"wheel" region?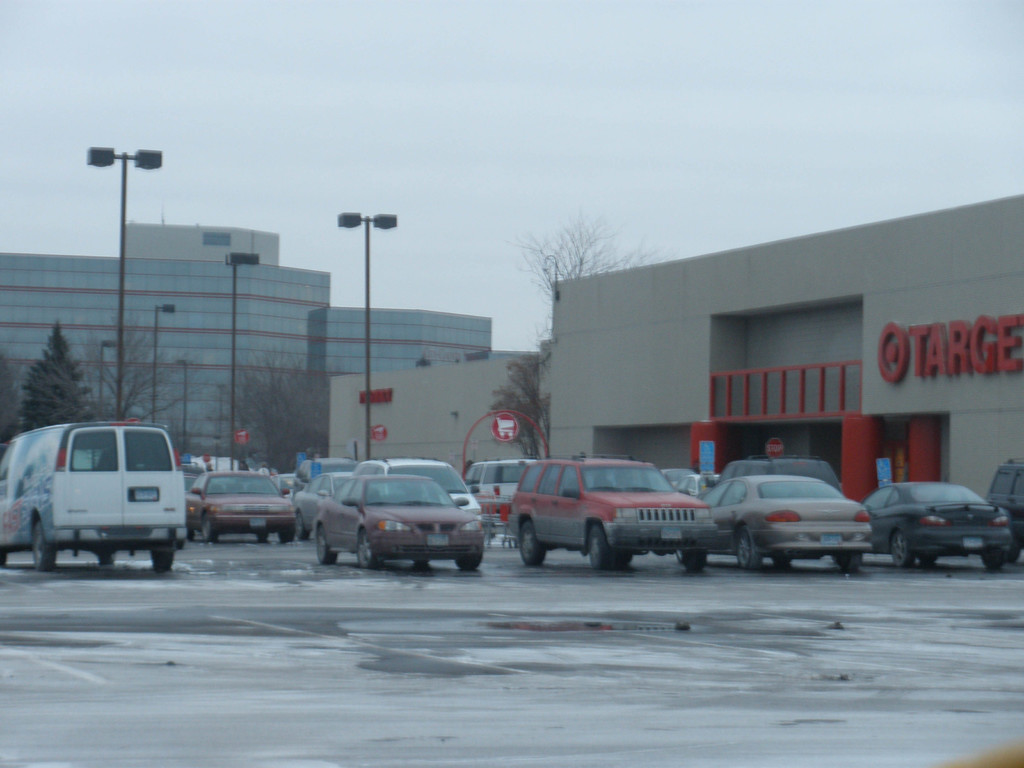
box(95, 554, 116, 568)
